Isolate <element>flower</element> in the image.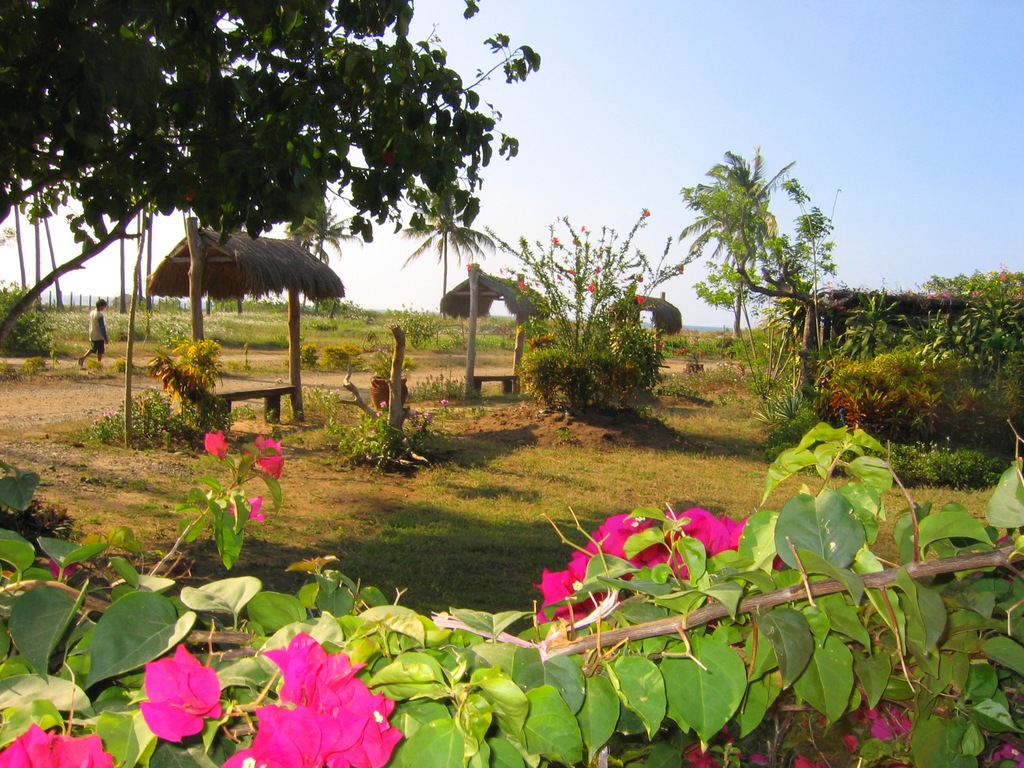
Isolated region: BBox(465, 262, 477, 273).
